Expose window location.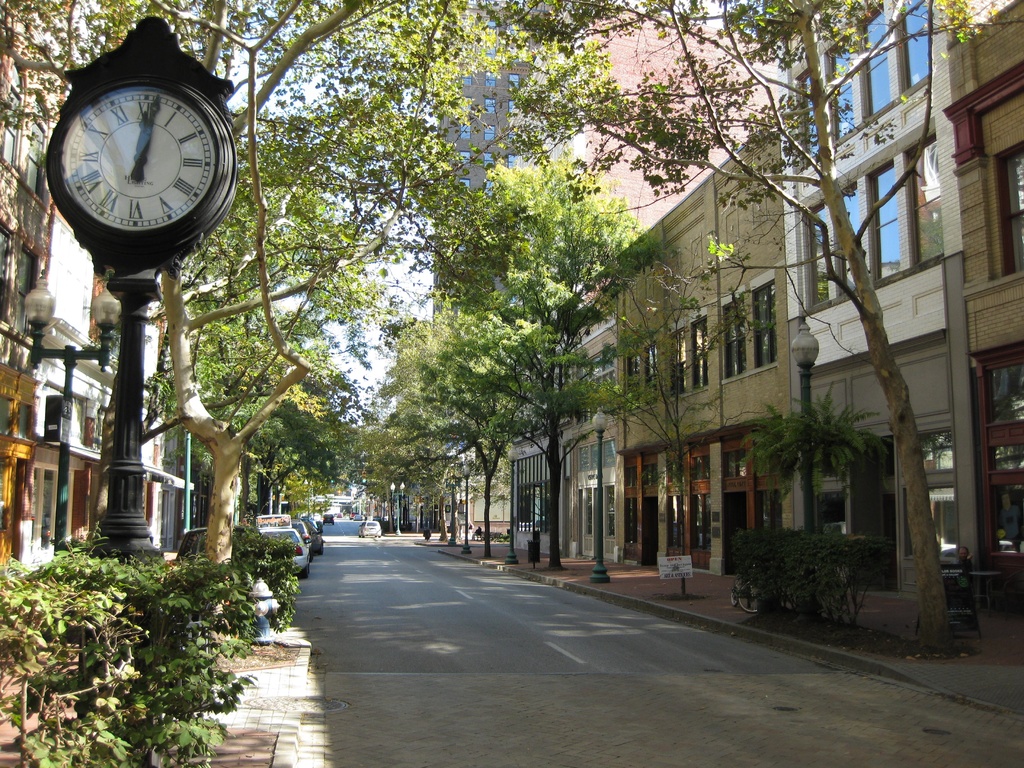
Exposed at detection(648, 344, 659, 407).
